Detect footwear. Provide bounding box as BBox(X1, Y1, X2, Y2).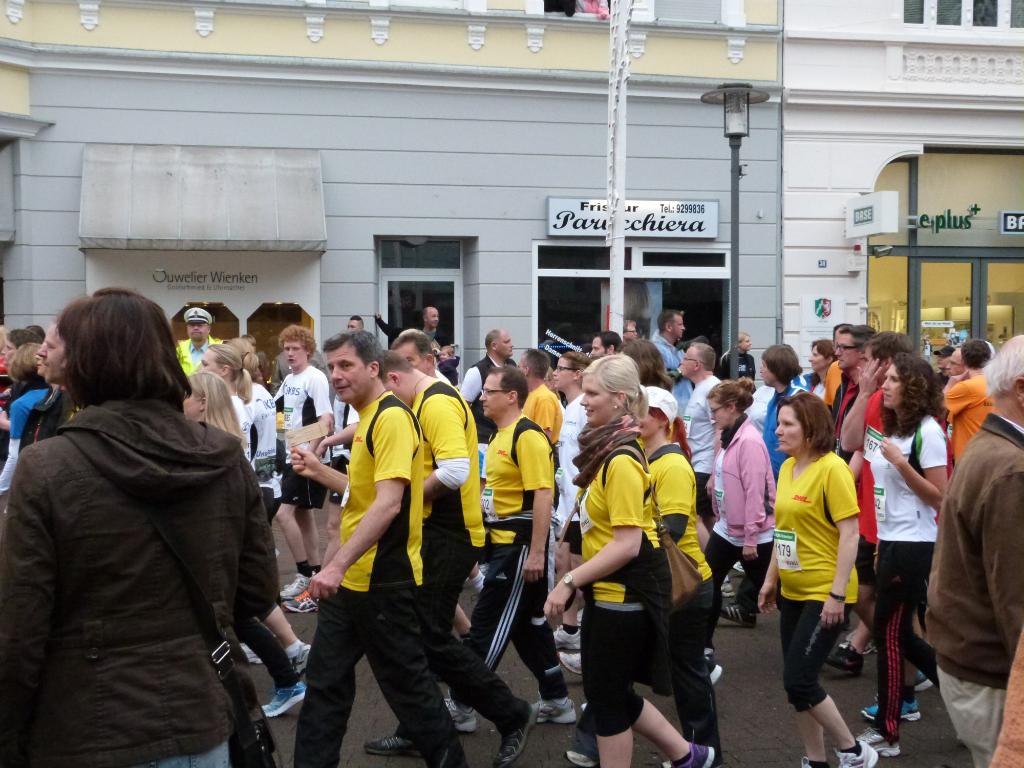
BBox(733, 558, 745, 574).
